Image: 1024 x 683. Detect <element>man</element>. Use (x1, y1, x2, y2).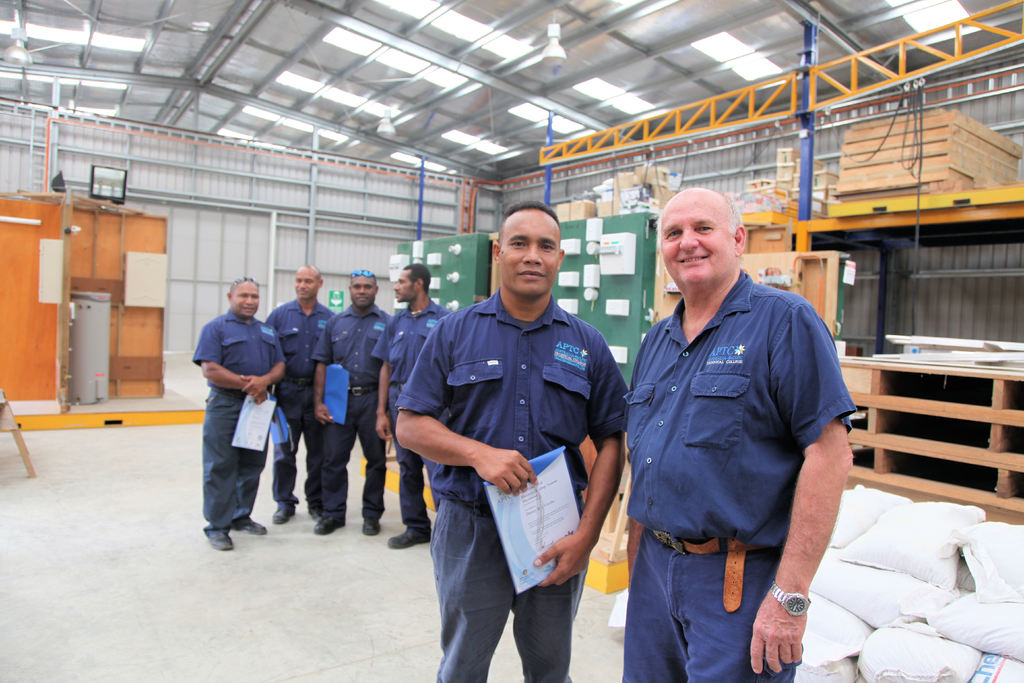
(393, 196, 630, 682).
